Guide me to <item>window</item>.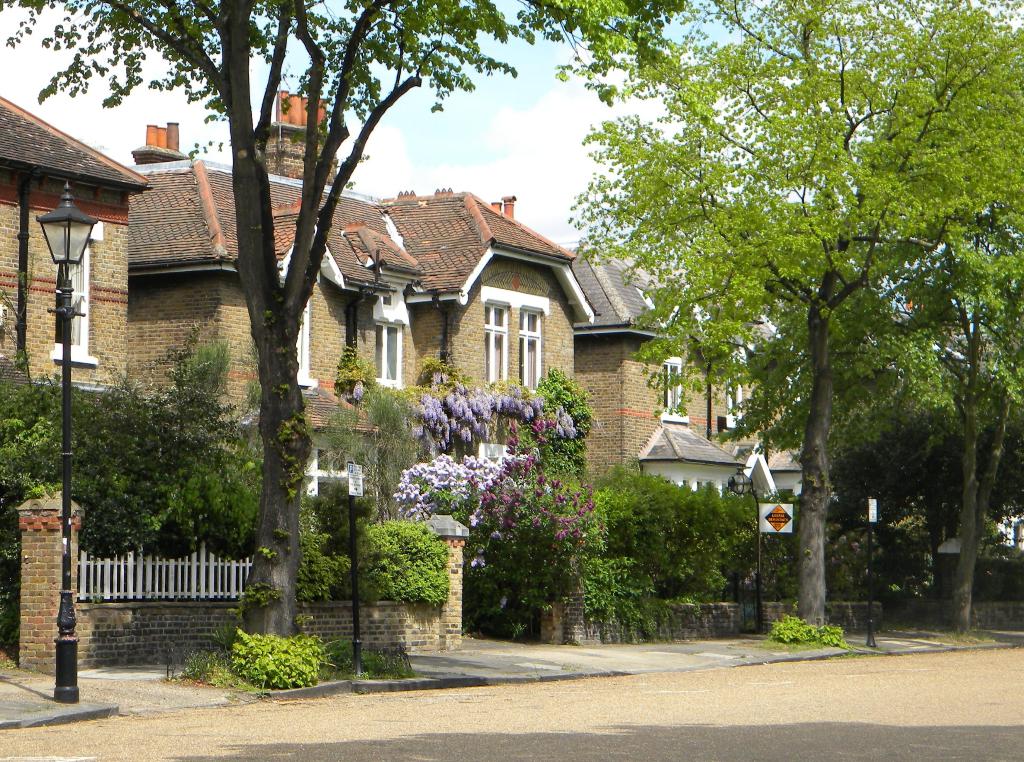
Guidance: 522/307/547/398.
